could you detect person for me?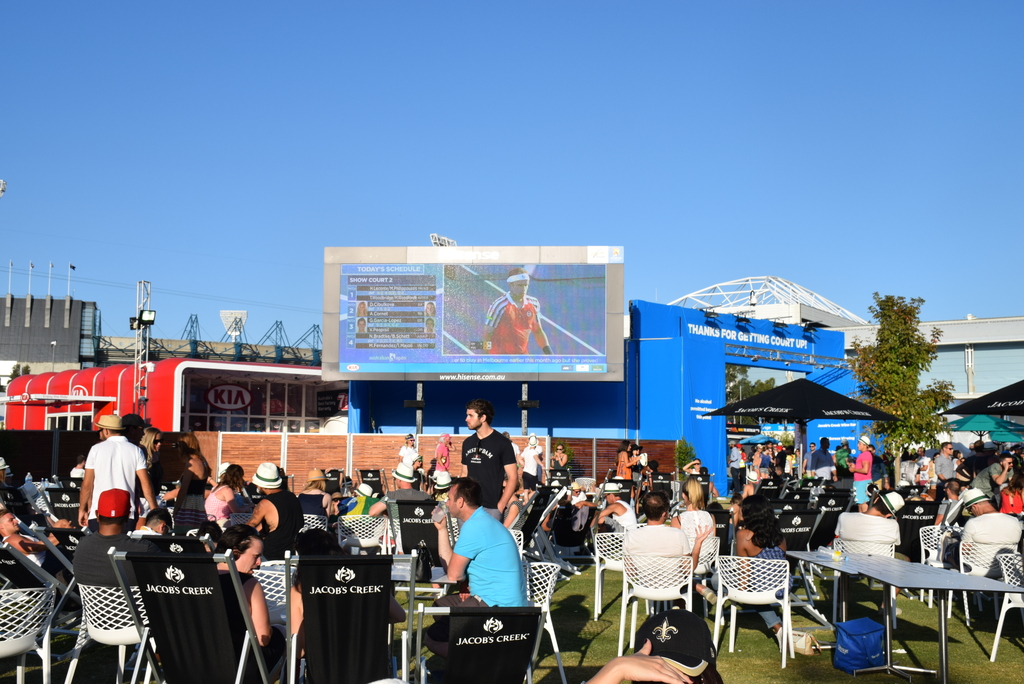
Detection result: x1=163 y1=431 x2=217 y2=540.
